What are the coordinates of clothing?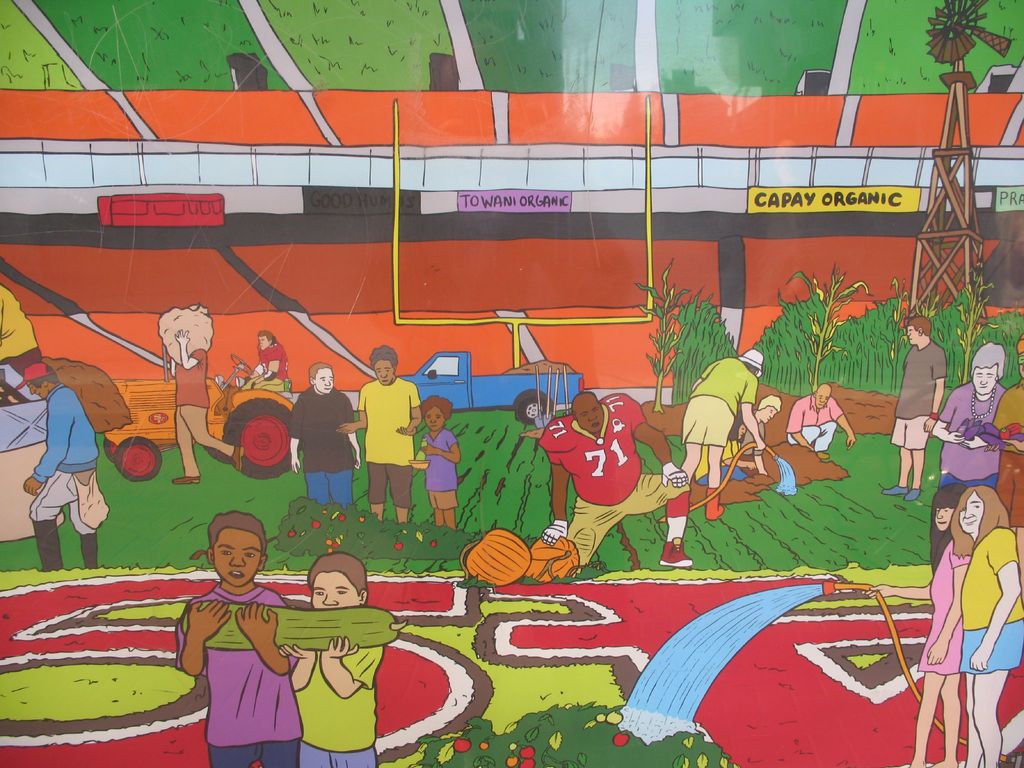
[left=784, top=398, right=846, bottom=455].
